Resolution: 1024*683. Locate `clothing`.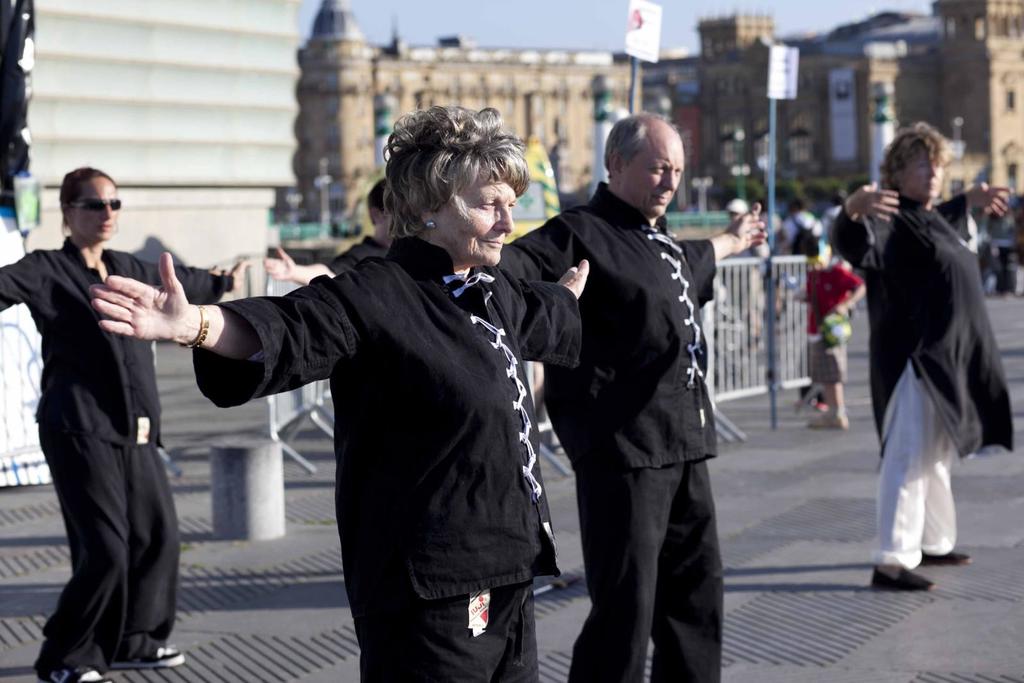
box=[0, 238, 232, 676].
